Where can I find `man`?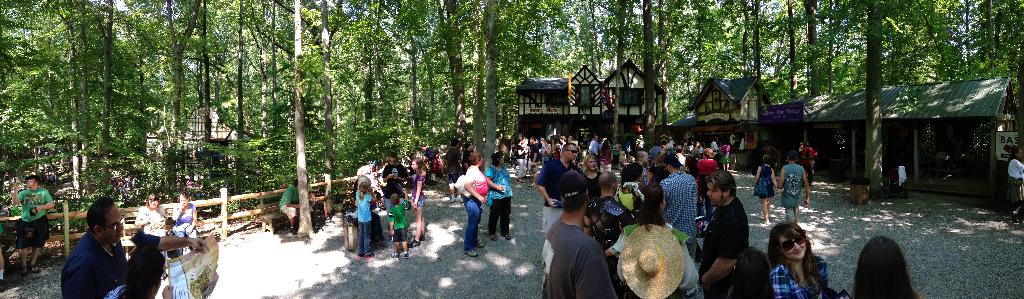
You can find it at {"x1": 657, "y1": 148, "x2": 700, "y2": 260}.
